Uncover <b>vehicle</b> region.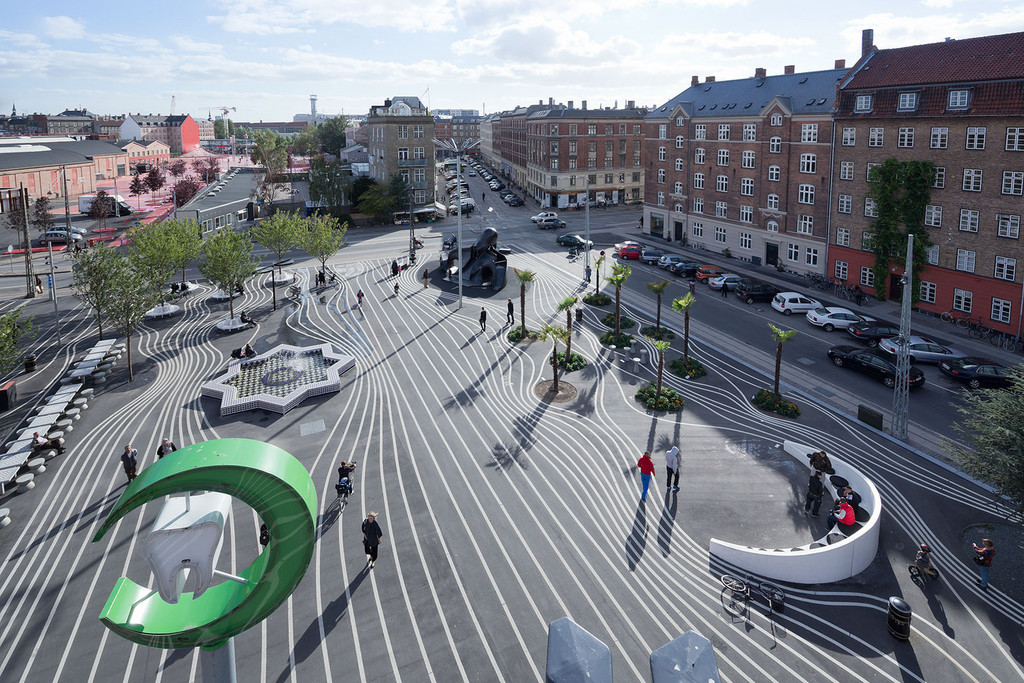
Uncovered: <bbox>642, 246, 675, 267</bbox>.
